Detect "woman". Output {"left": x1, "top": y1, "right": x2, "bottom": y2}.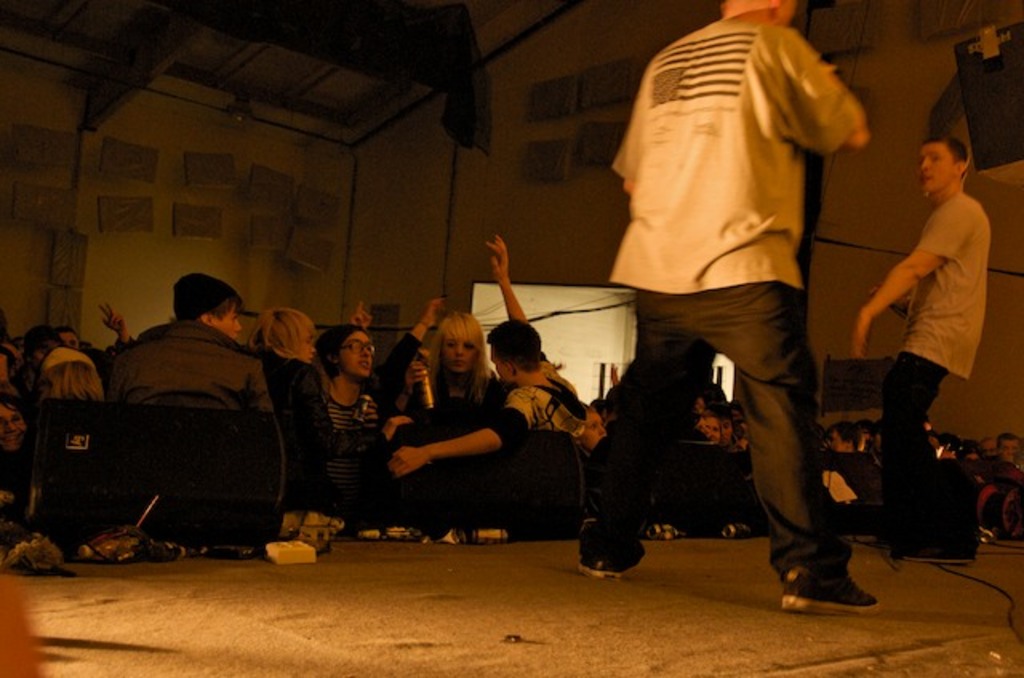
{"left": 320, "top": 321, "right": 395, "bottom": 544}.
